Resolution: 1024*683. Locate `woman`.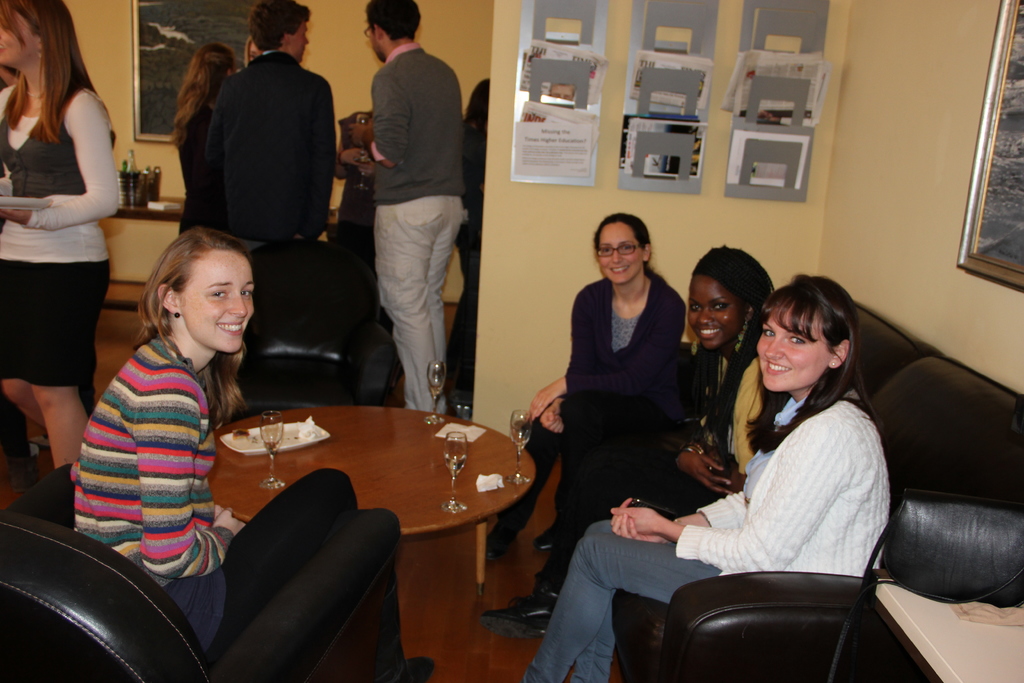
box(513, 274, 892, 682).
